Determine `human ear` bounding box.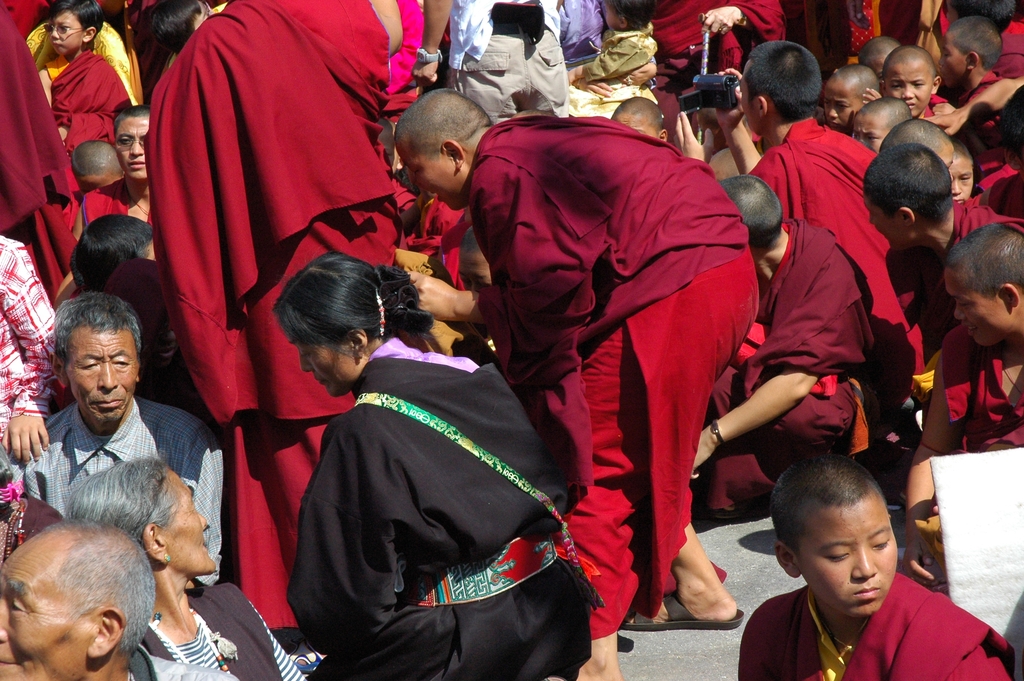
Determined: box=[349, 329, 367, 363].
